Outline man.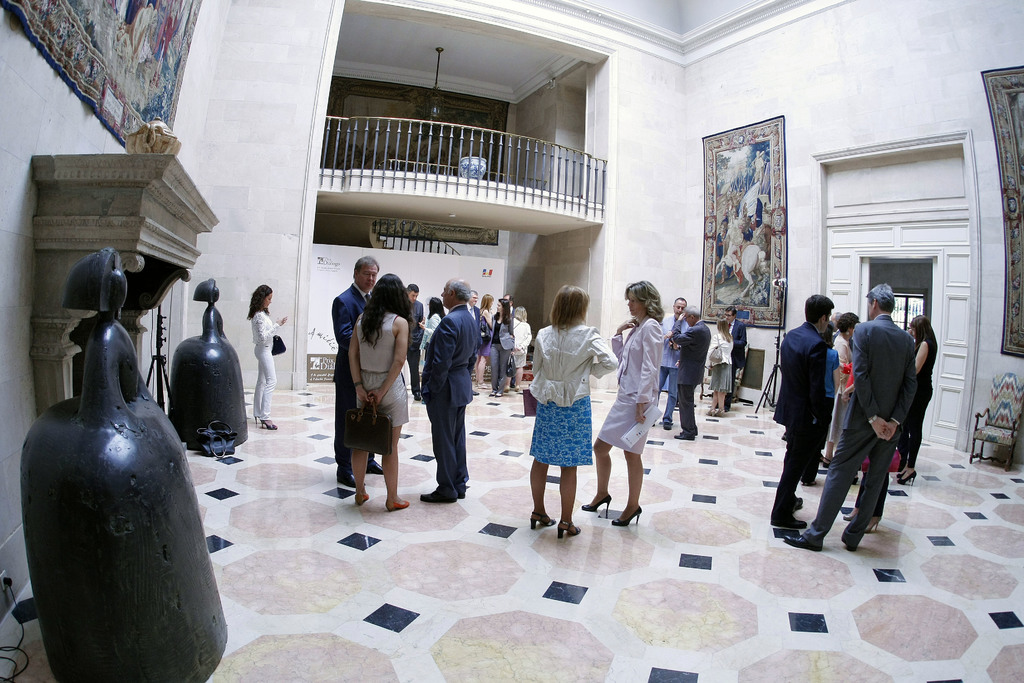
Outline: crop(724, 305, 743, 413).
